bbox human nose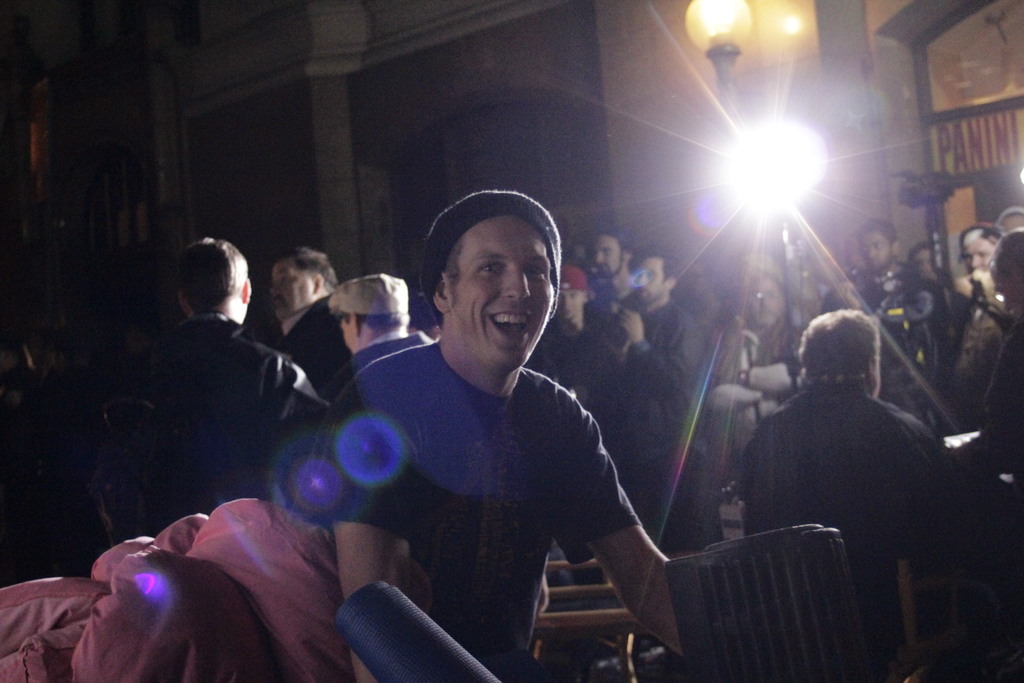
box(593, 252, 604, 267)
